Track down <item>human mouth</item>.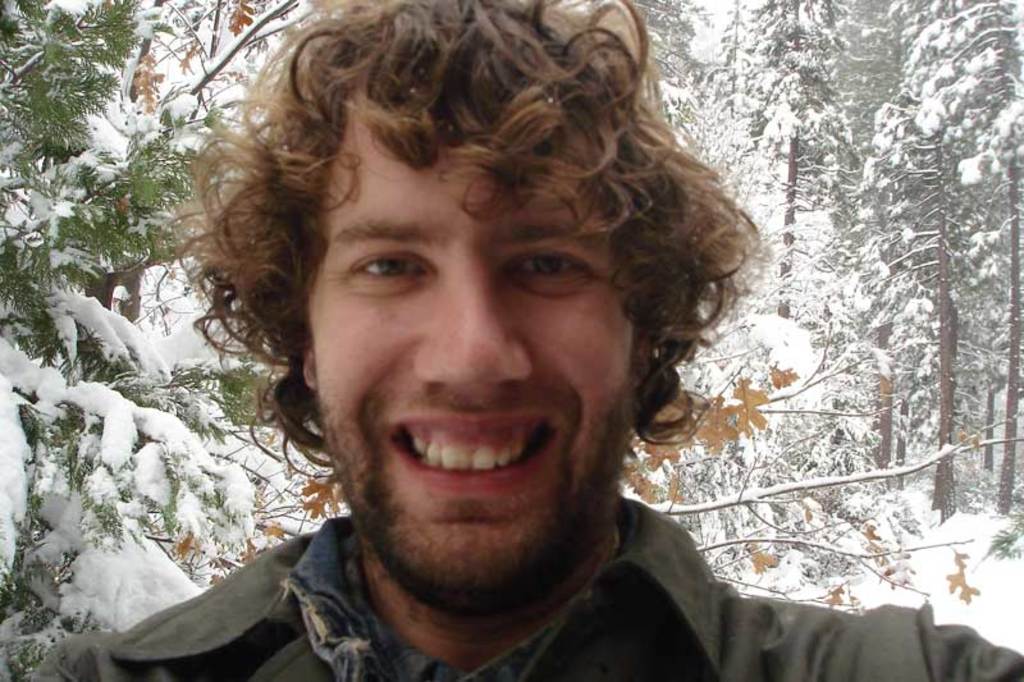
Tracked to region(392, 411, 561, 495).
